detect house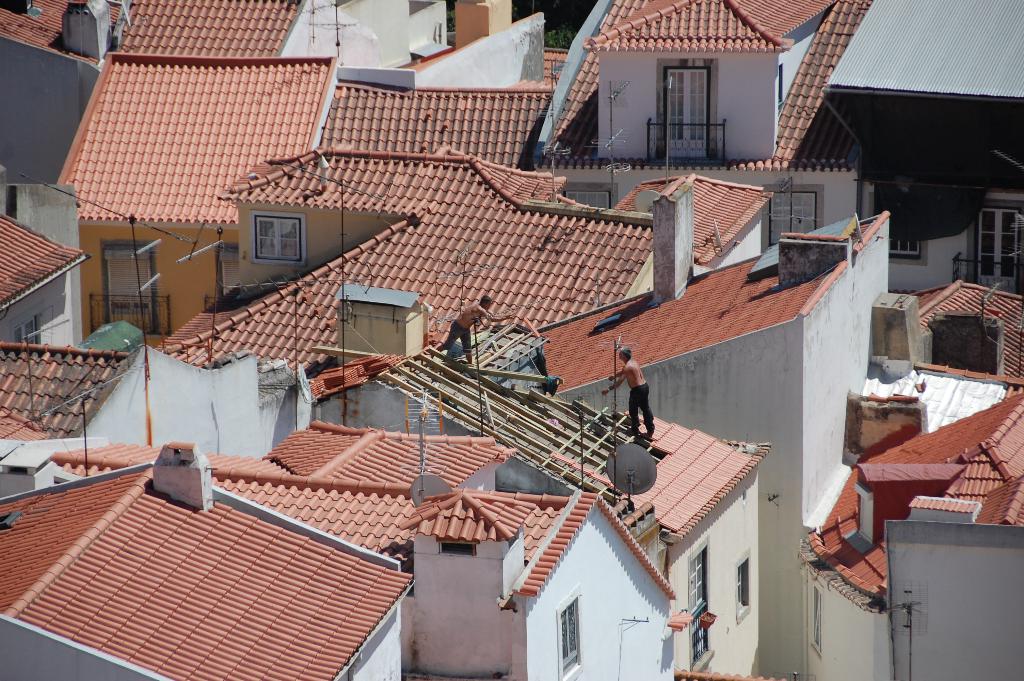
bbox=[178, 200, 673, 394]
